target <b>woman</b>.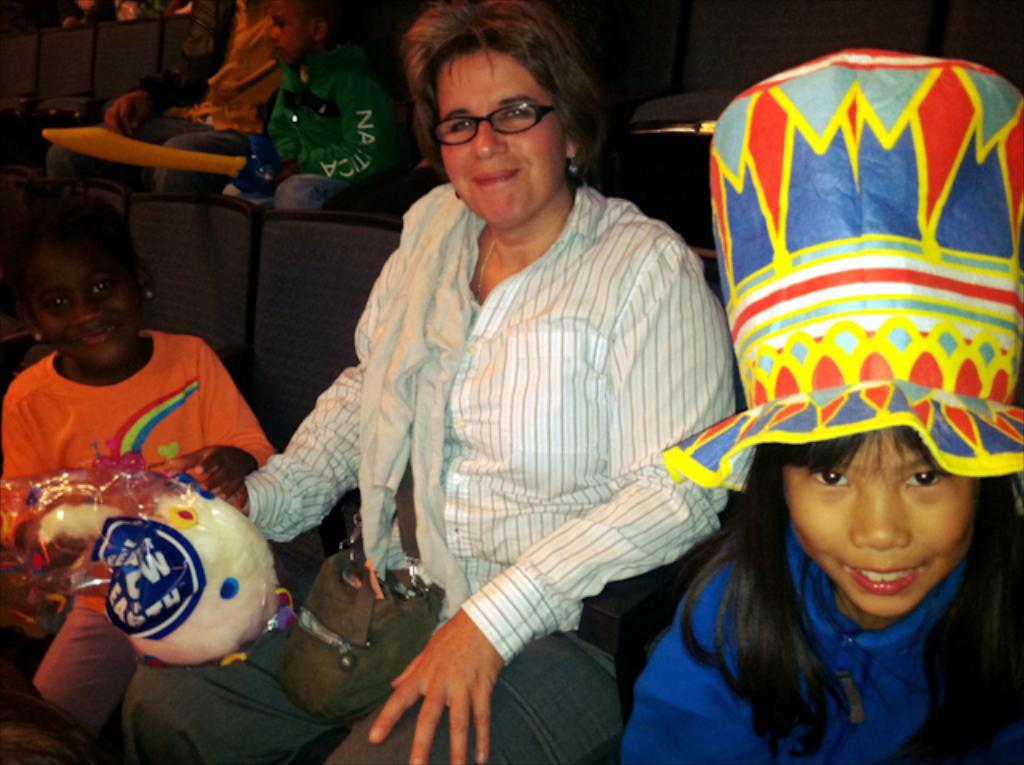
Target region: pyautogui.locateOnScreen(118, 2, 755, 763).
